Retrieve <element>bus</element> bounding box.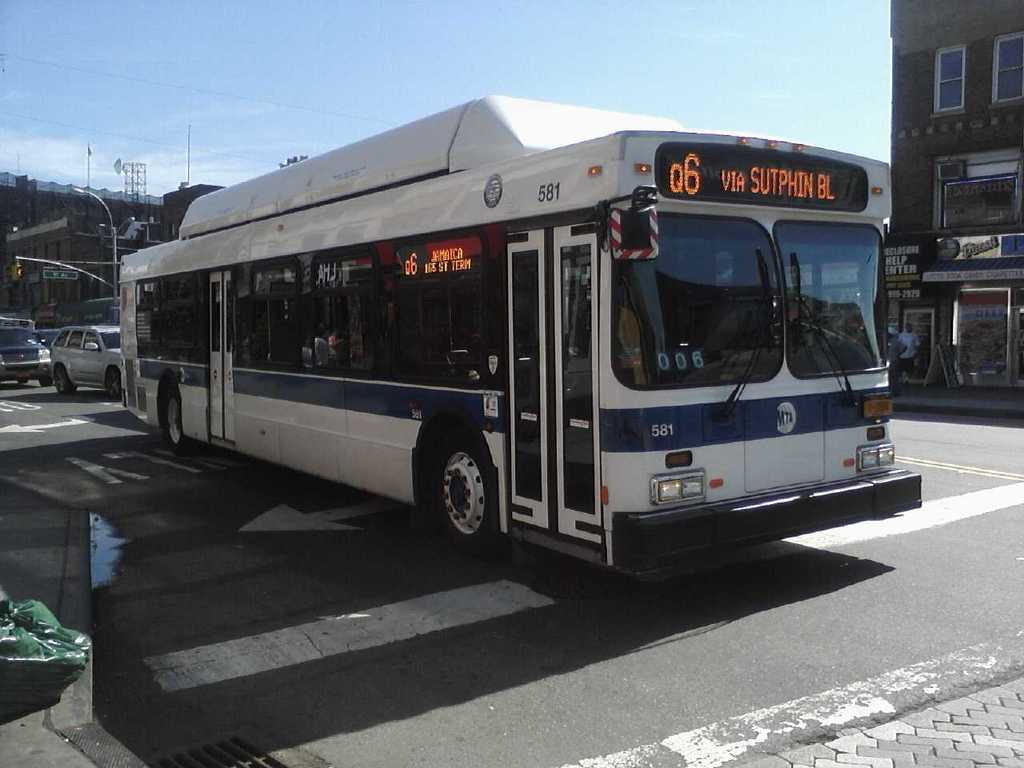
Bounding box: 115 89 919 576.
